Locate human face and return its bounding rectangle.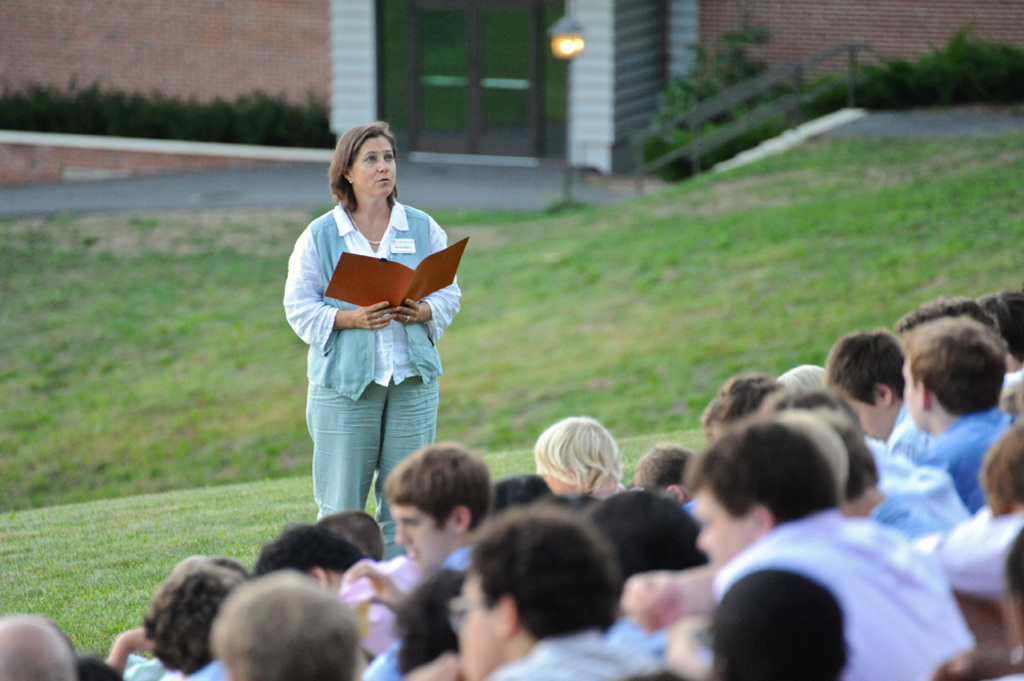
701, 491, 745, 569.
